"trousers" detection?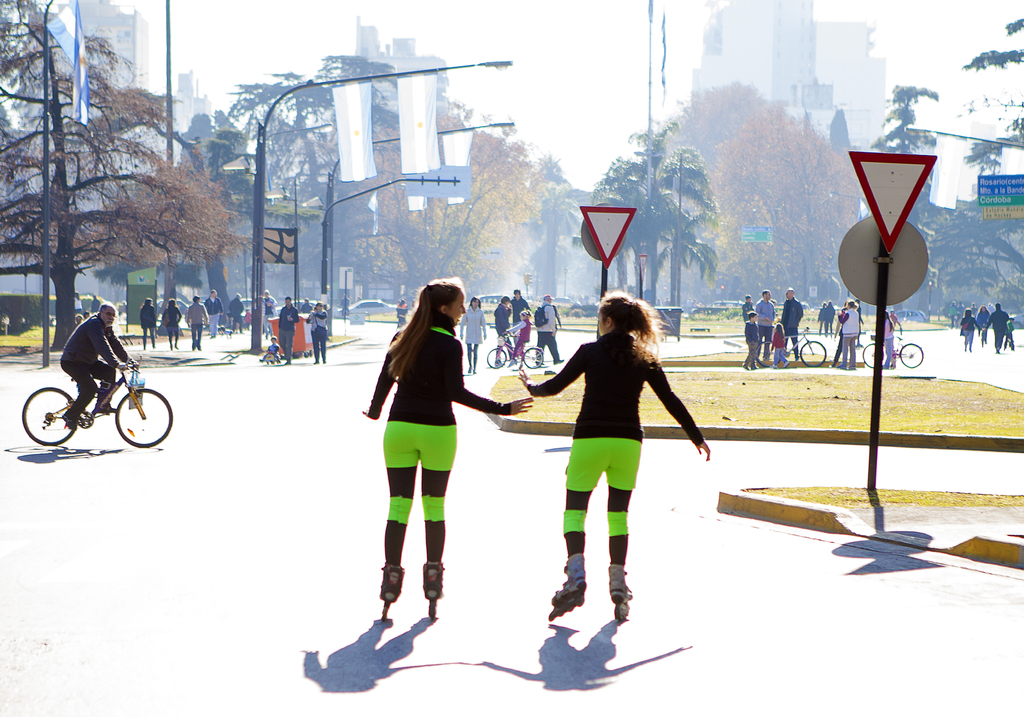
{"left": 279, "top": 330, "right": 298, "bottom": 360}
